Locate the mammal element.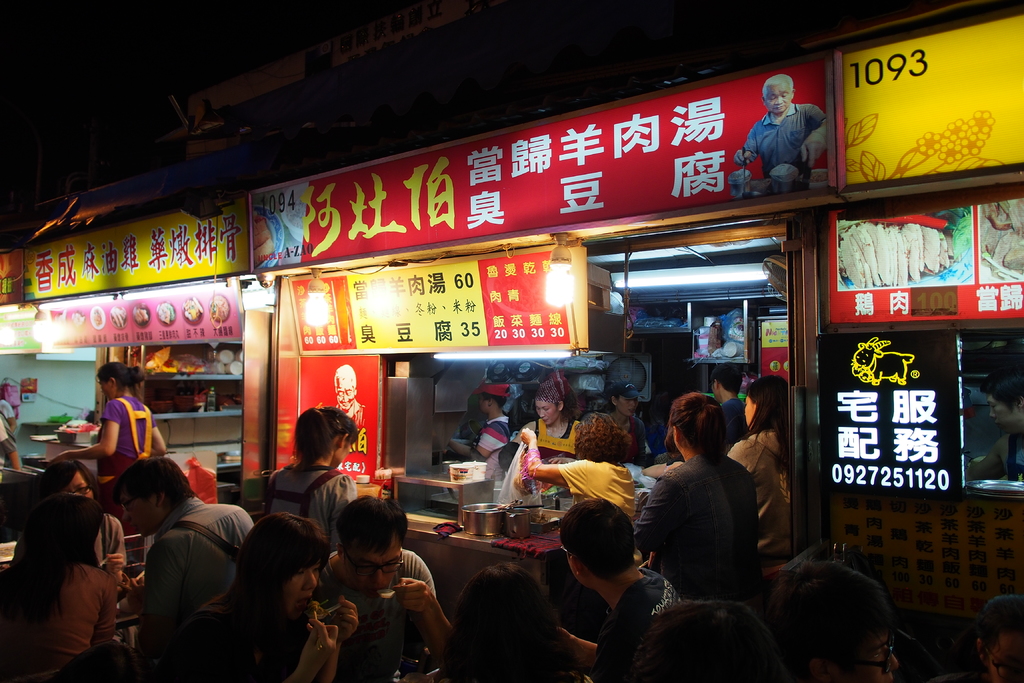
Element bbox: 3, 489, 116, 682.
